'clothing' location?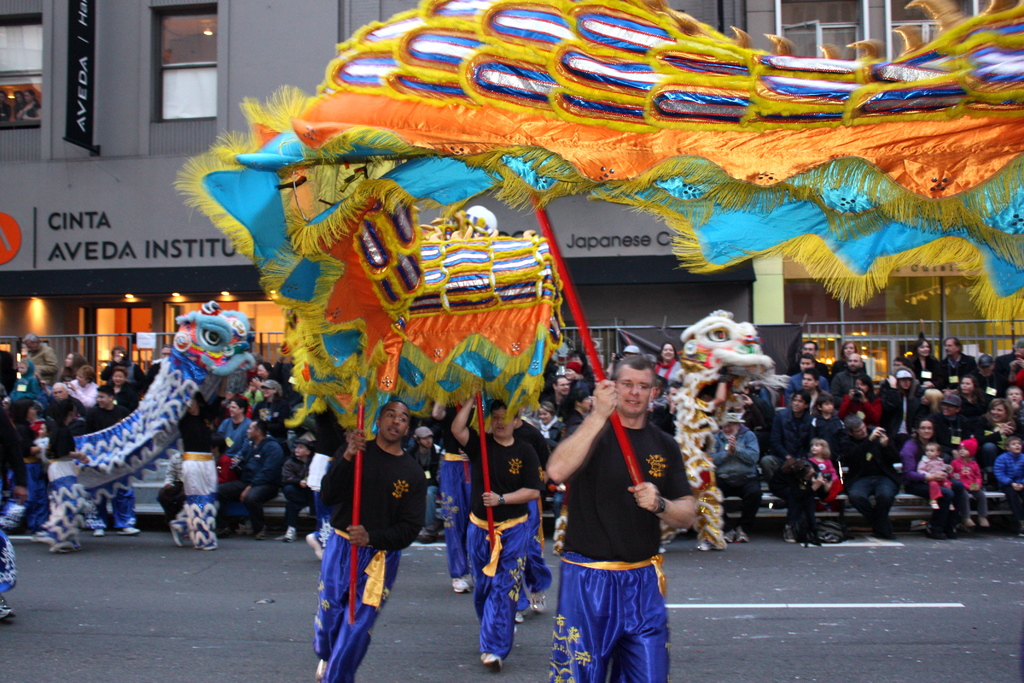
26:341:60:388
